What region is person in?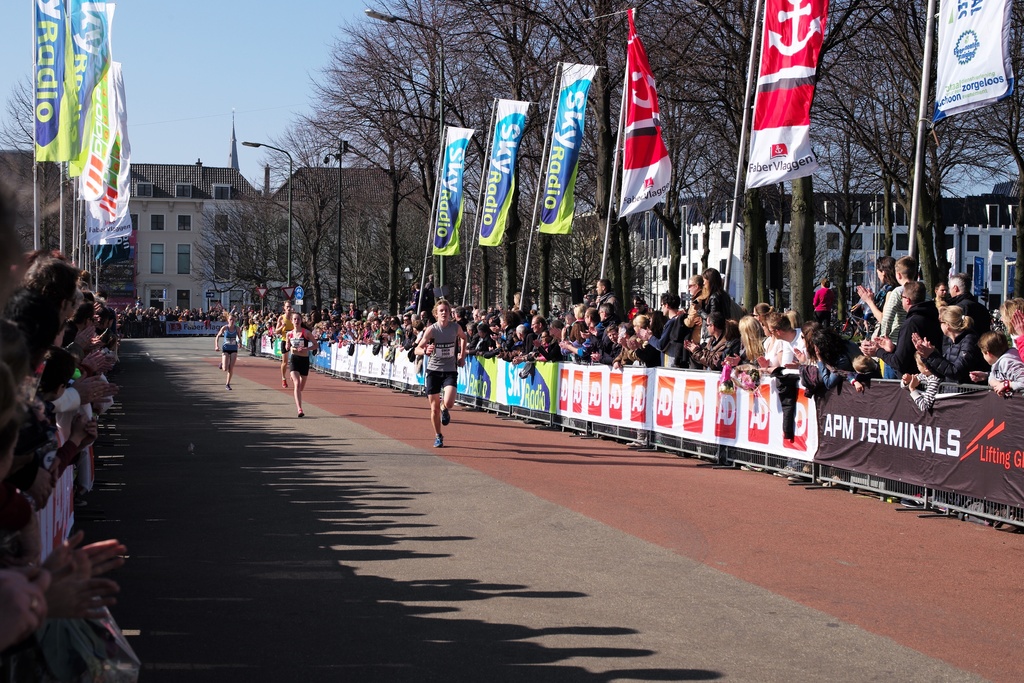
bbox=(284, 319, 314, 411).
